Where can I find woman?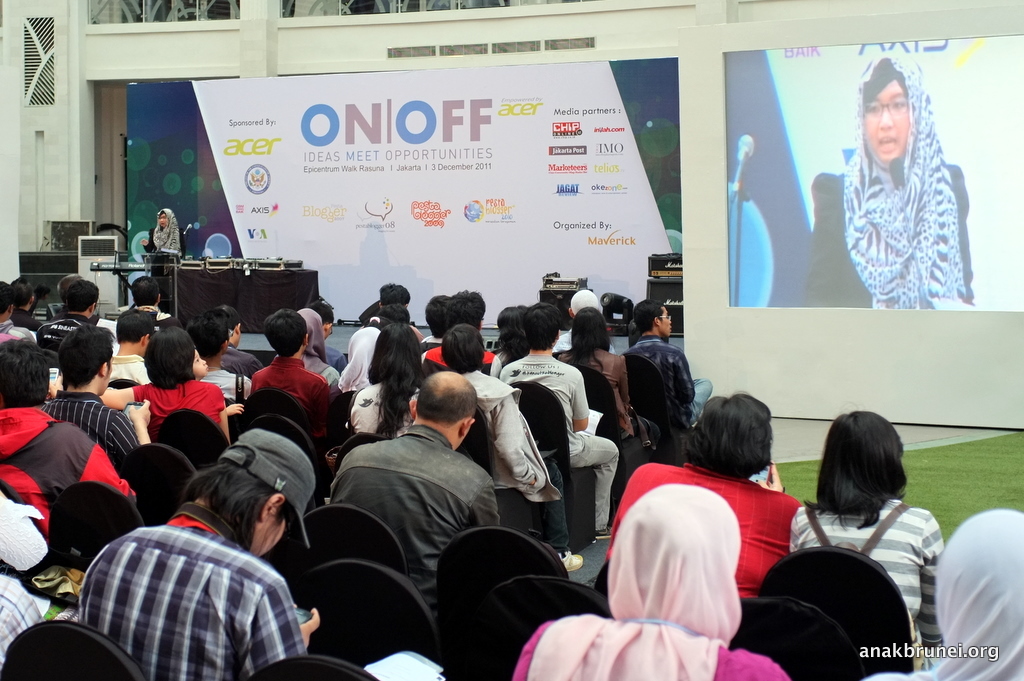
You can find it at bbox=(807, 52, 979, 319).
